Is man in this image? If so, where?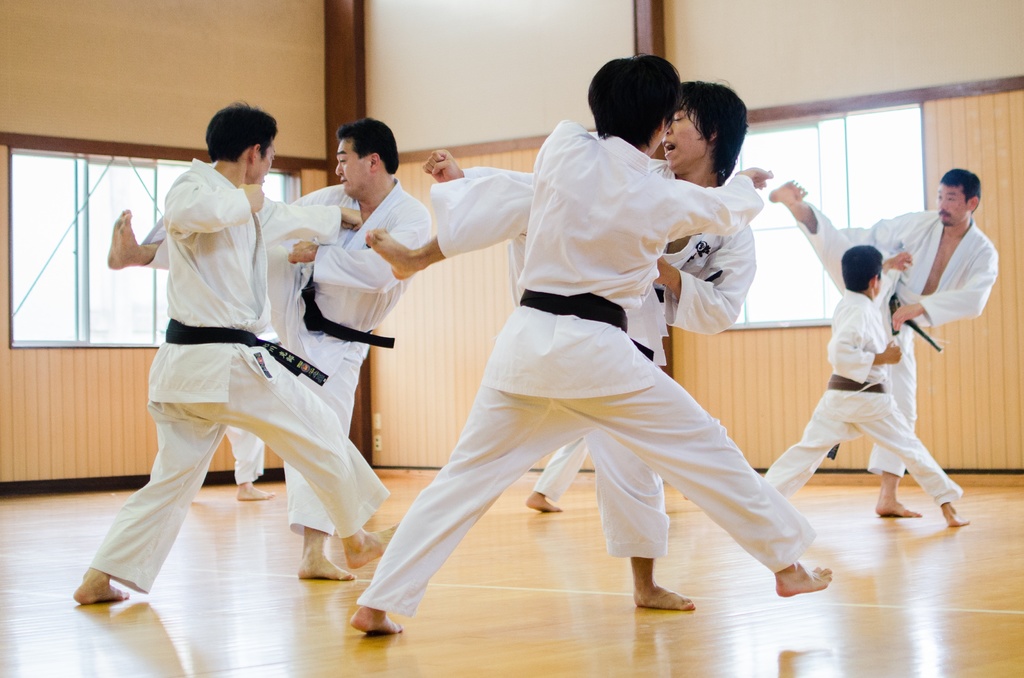
Yes, at crop(360, 82, 755, 611).
